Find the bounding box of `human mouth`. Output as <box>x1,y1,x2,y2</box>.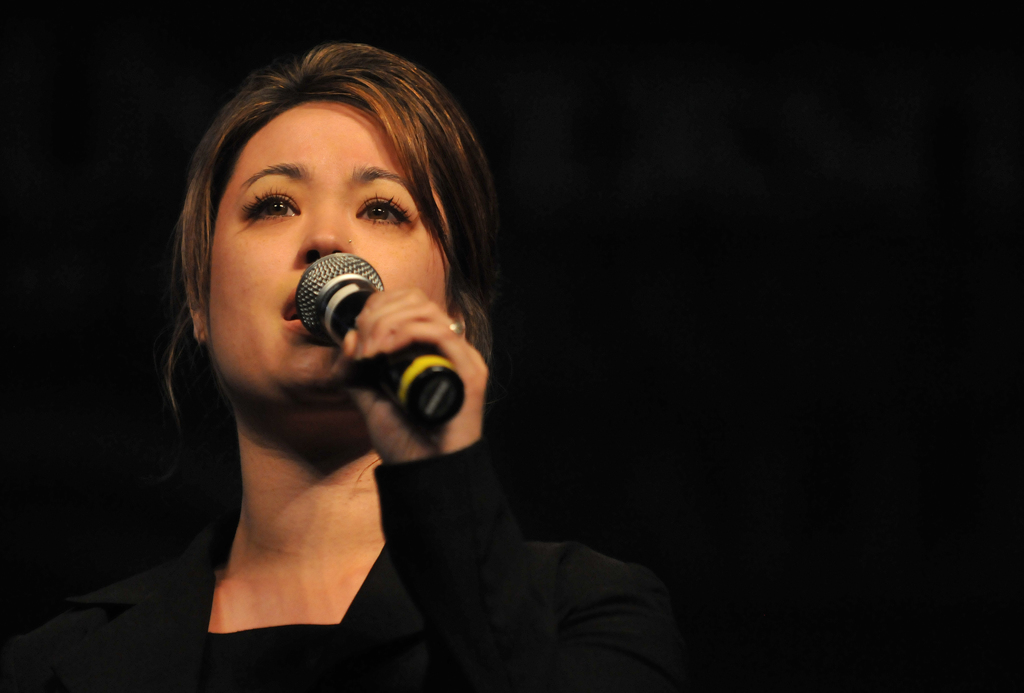
<box>277,286,304,332</box>.
